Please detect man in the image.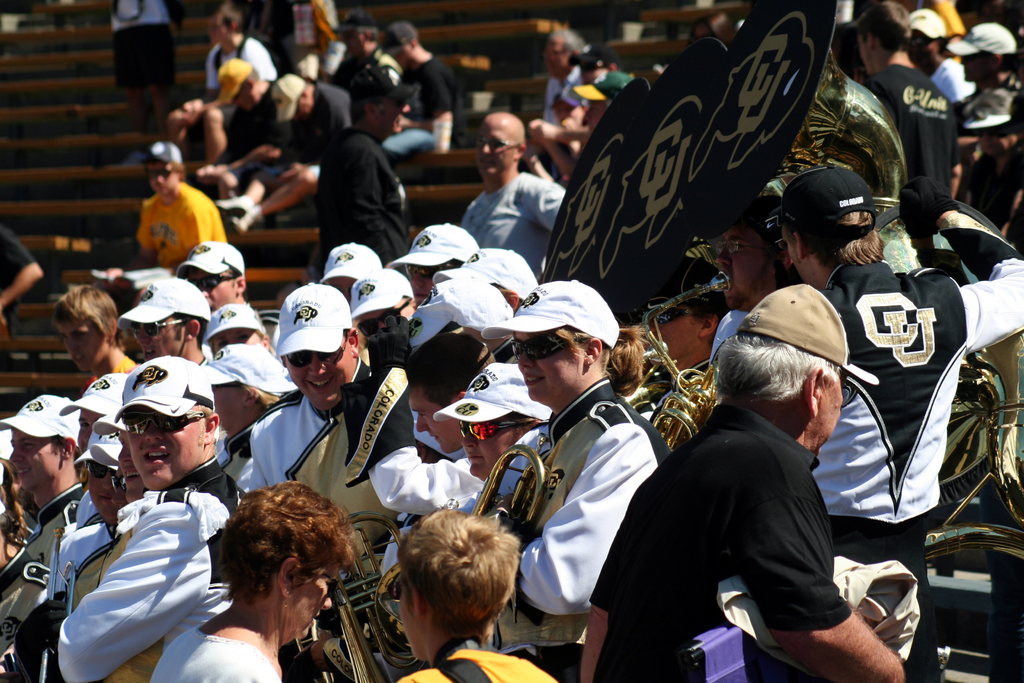
l=162, t=0, r=280, b=154.
